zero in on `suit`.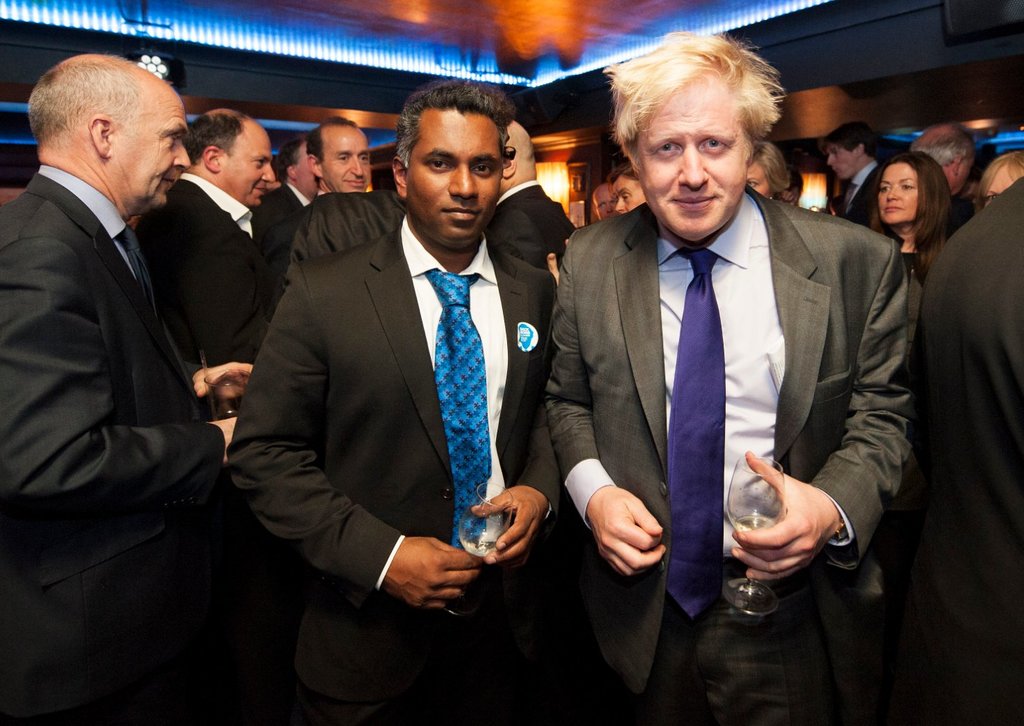
Zeroed in: bbox=(875, 186, 1023, 725).
